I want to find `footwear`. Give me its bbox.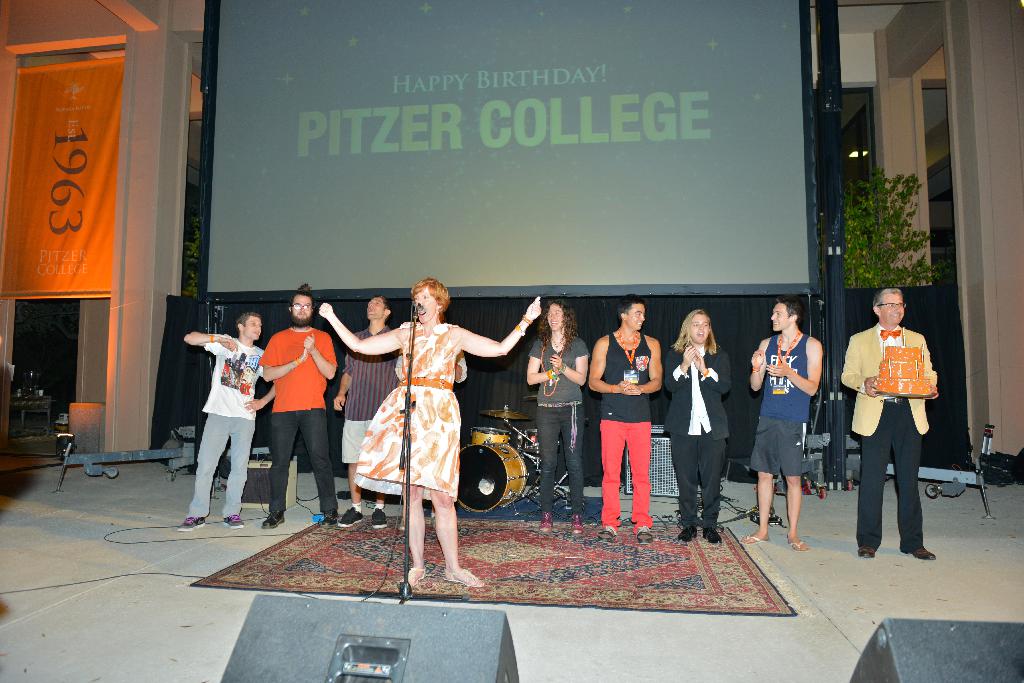
(x1=675, y1=525, x2=696, y2=541).
